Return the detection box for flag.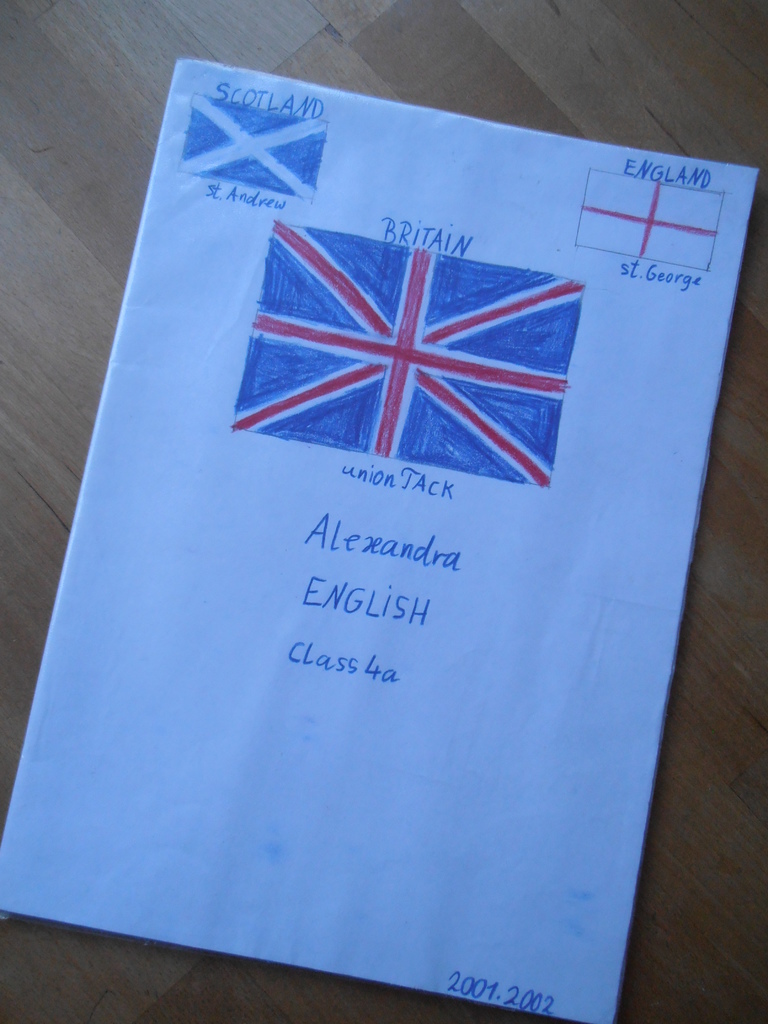
x1=176 y1=92 x2=330 y2=204.
